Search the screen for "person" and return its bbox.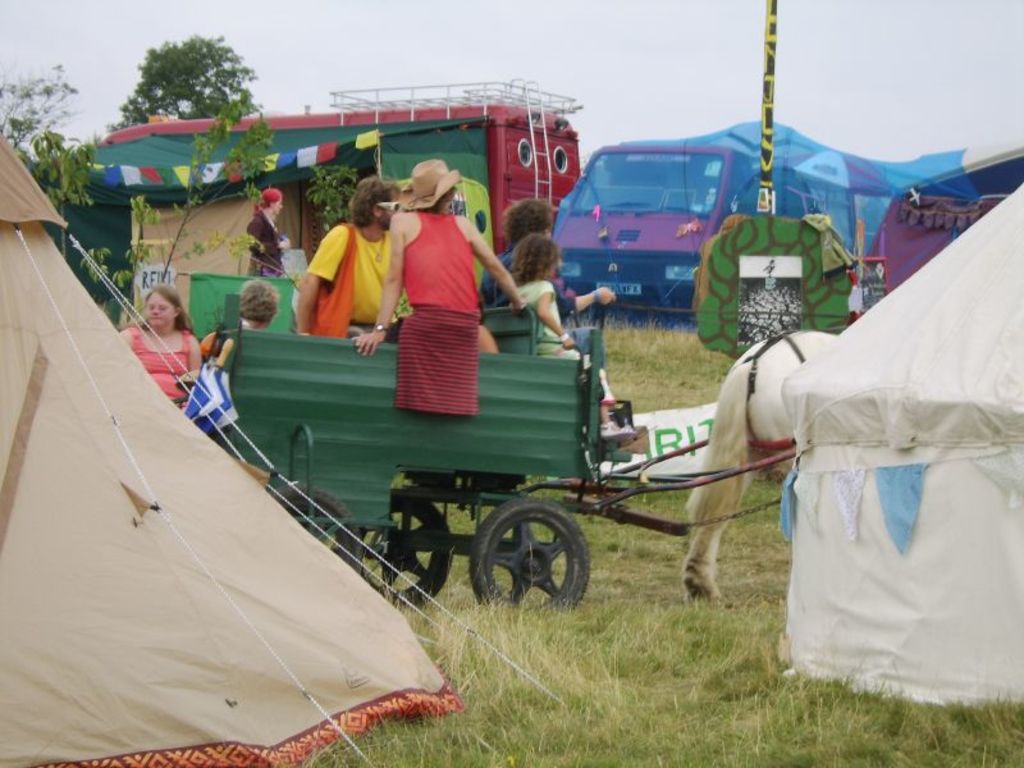
Found: (left=244, top=186, right=292, bottom=330).
